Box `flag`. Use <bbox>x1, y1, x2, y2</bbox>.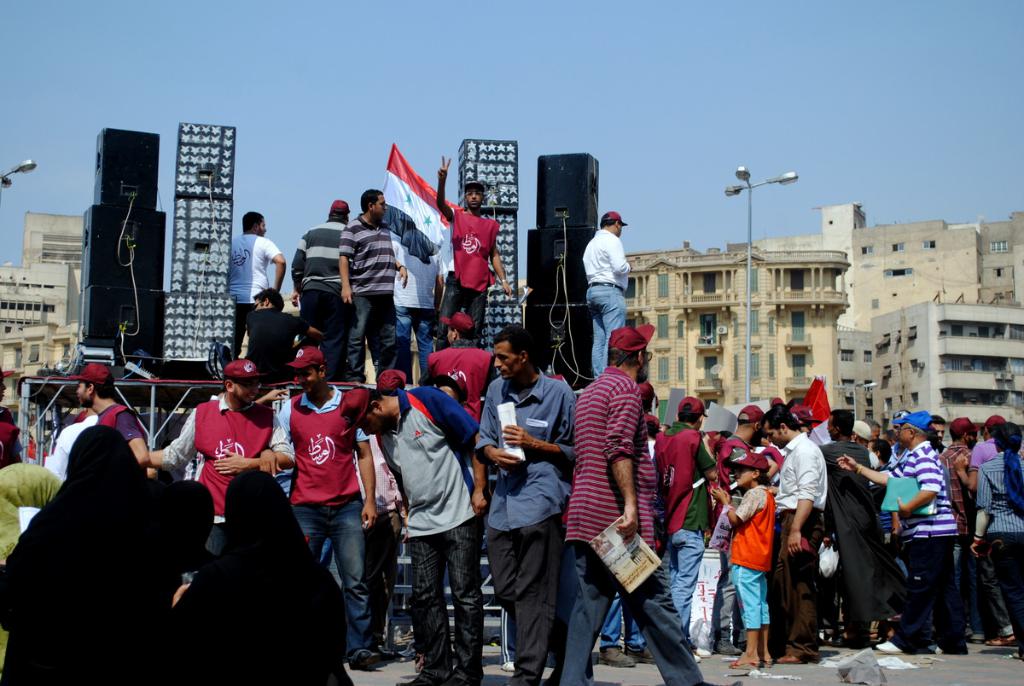
<bbox>793, 376, 839, 449</bbox>.
